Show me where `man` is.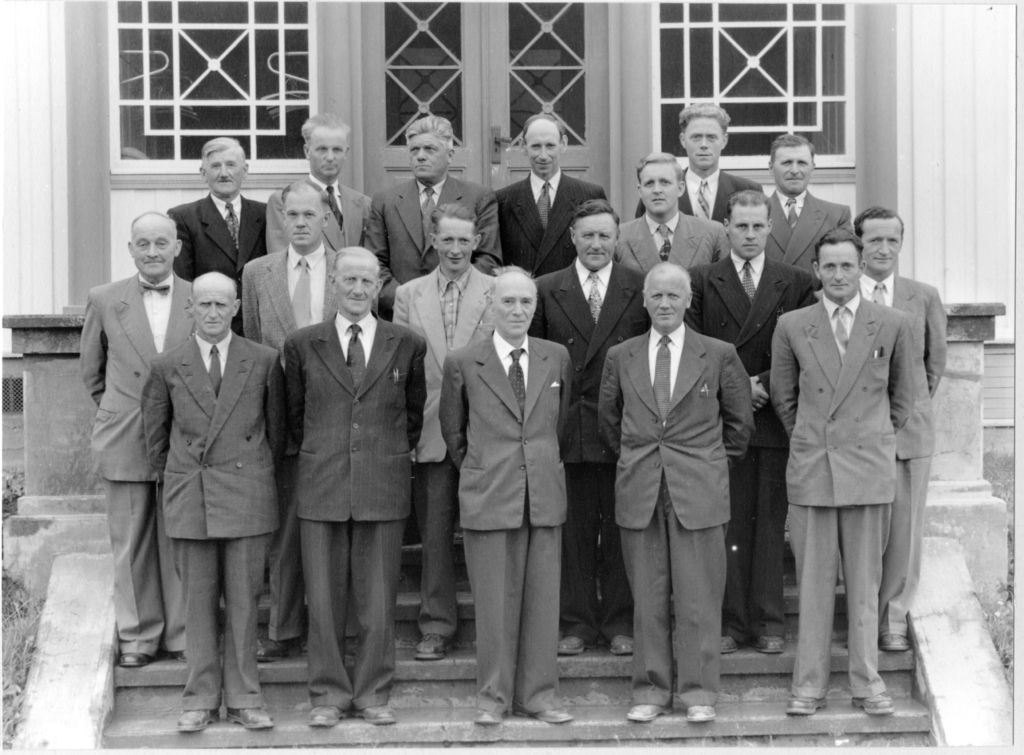
`man` is at x1=161, y1=137, x2=271, y2=277.
